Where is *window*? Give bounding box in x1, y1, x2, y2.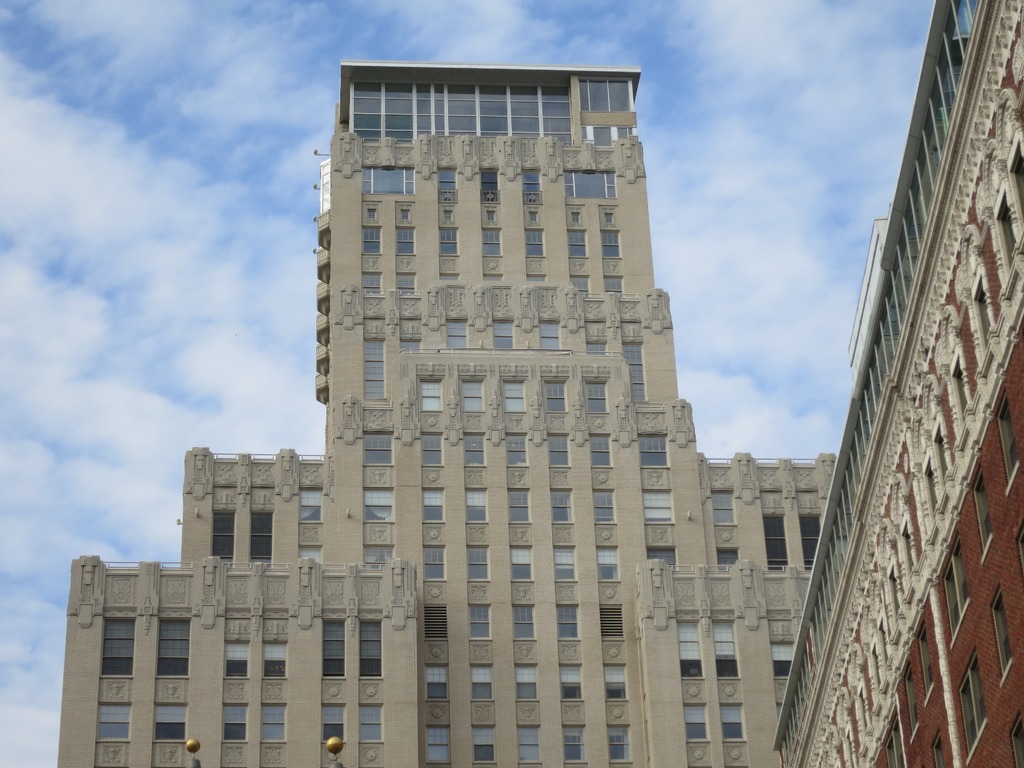
509, 547, 534, 580.
